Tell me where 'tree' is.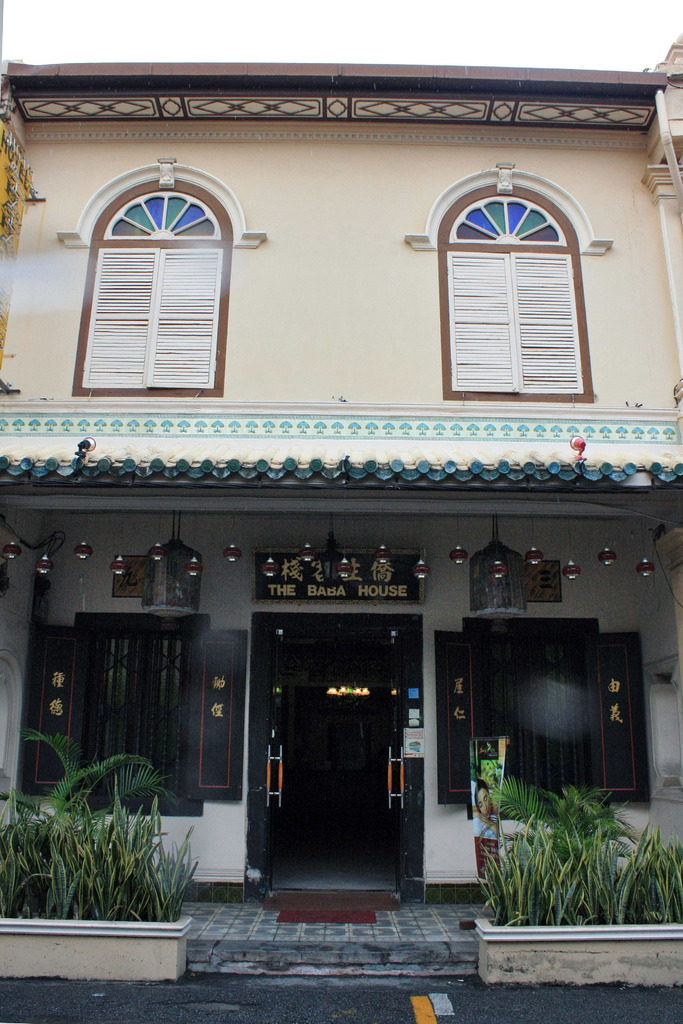
'tree' is at 475/748/680/921.
